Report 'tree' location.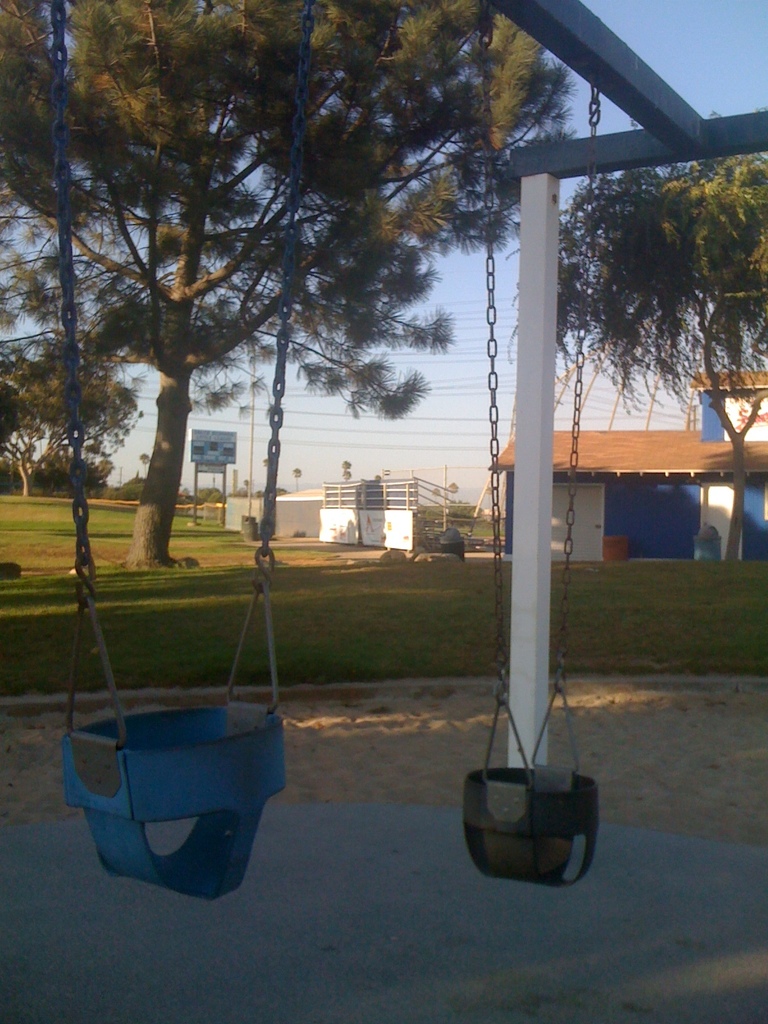
Report: crop(198, 483, 226, 501).
